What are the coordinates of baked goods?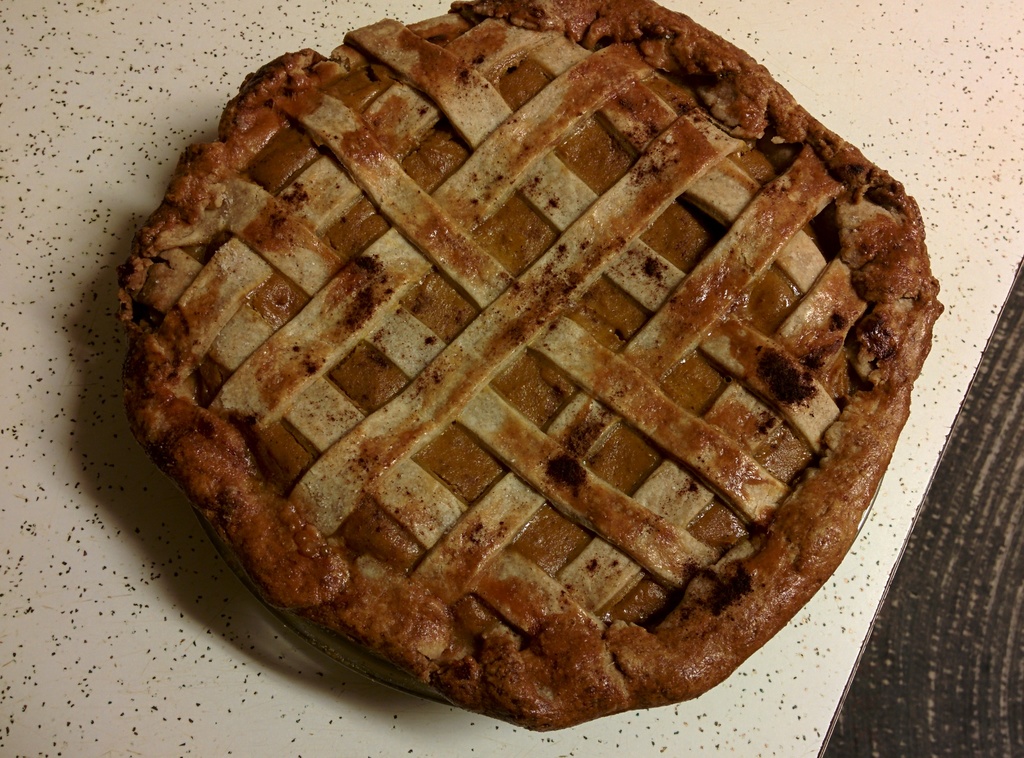
region(122, 0, 945, 734).
